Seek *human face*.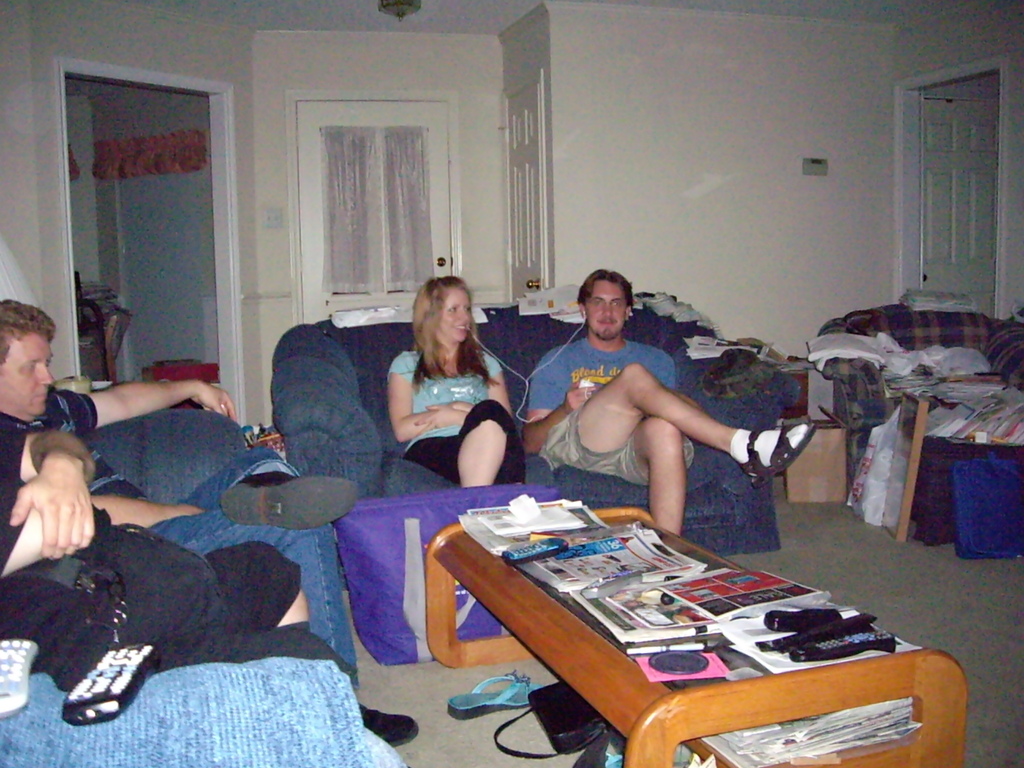
[left=438, top=285, right=480, bottom=344].
